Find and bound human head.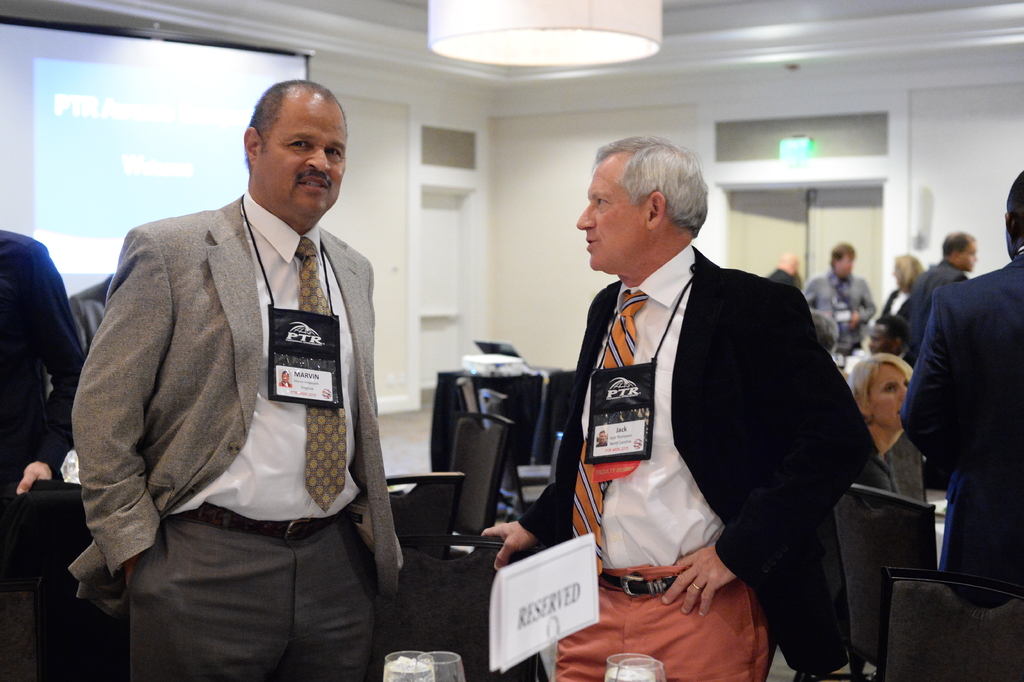
Bound: [left=872, top=315, right=911, bottom=354].
